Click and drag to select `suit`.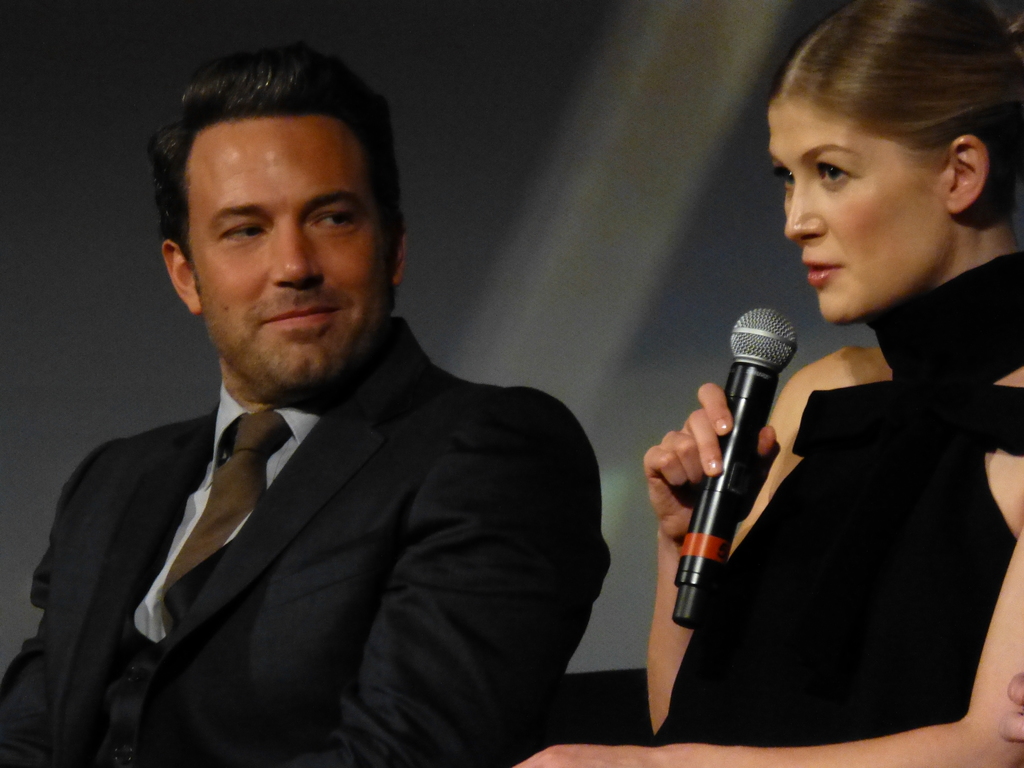
Selection: 12, 299, 621, 749.
